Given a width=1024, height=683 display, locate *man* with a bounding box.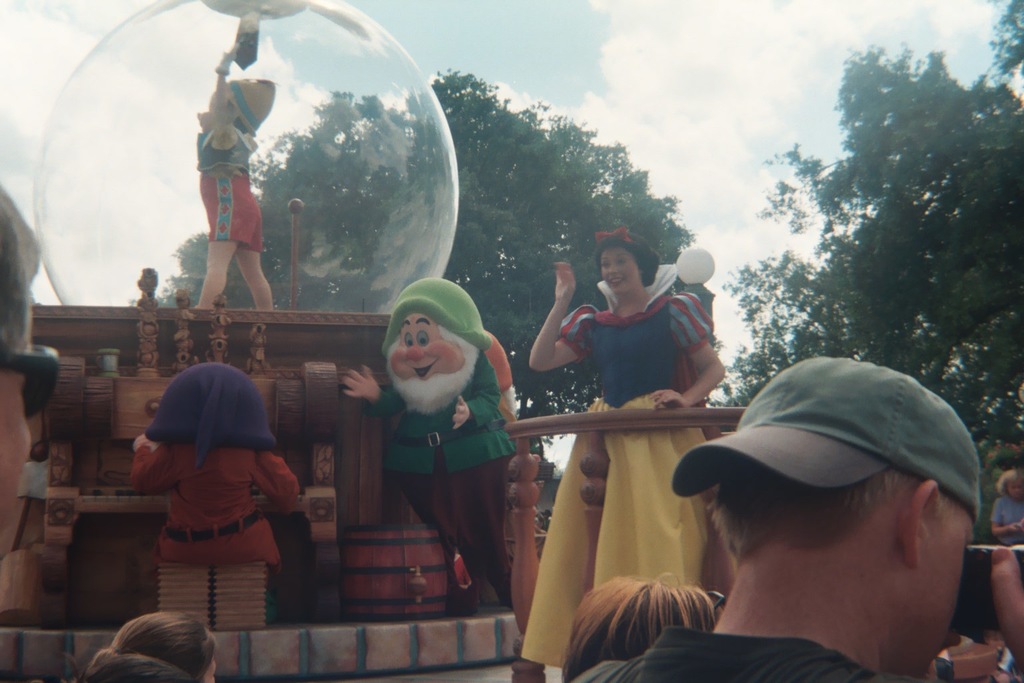
Located: {"left": 647, "top": 362, "right": 1023, "bottom": 682}.
